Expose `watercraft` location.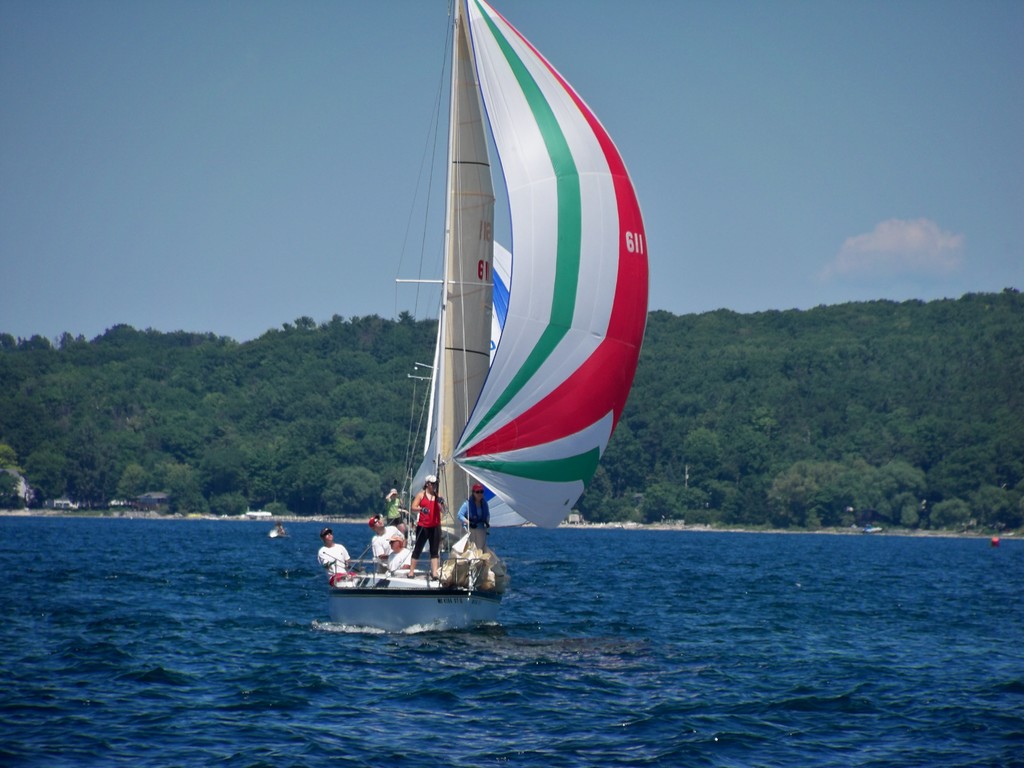
Exposed at (330, 0, 650, 628).
